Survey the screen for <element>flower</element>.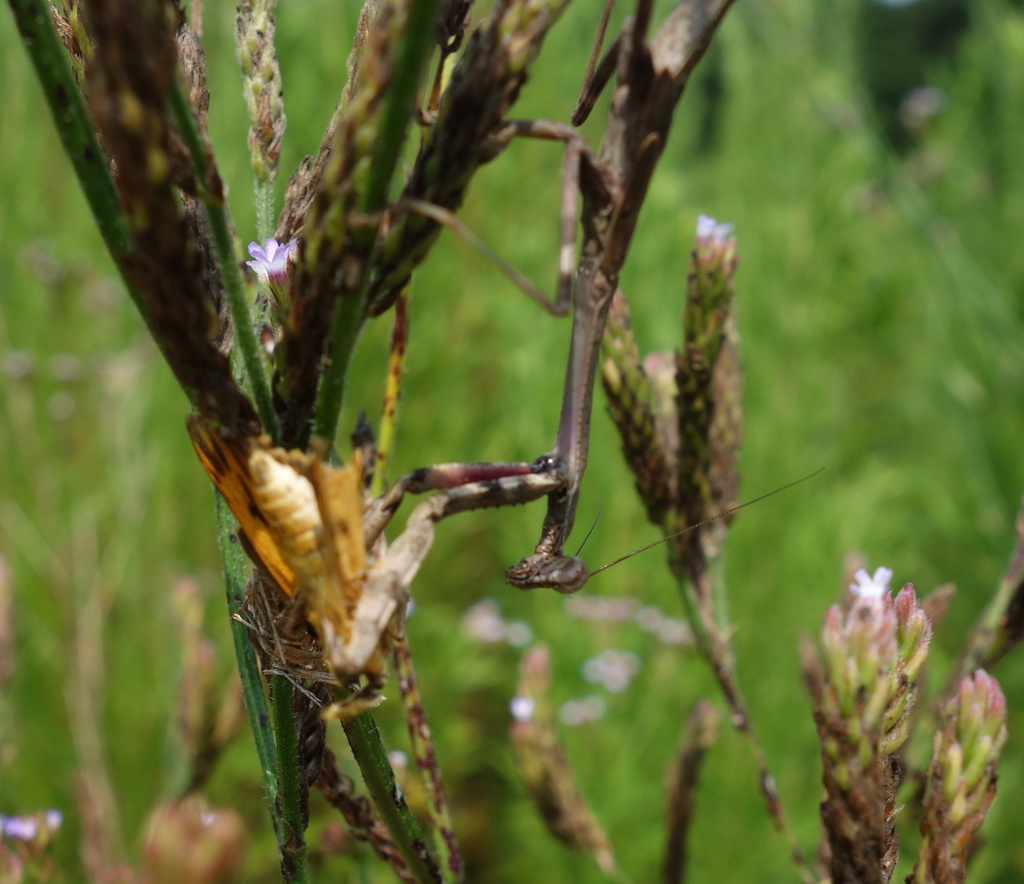
Survey found: {"left": 245, "top": 235, "right": 295, "bottom": 296}.
